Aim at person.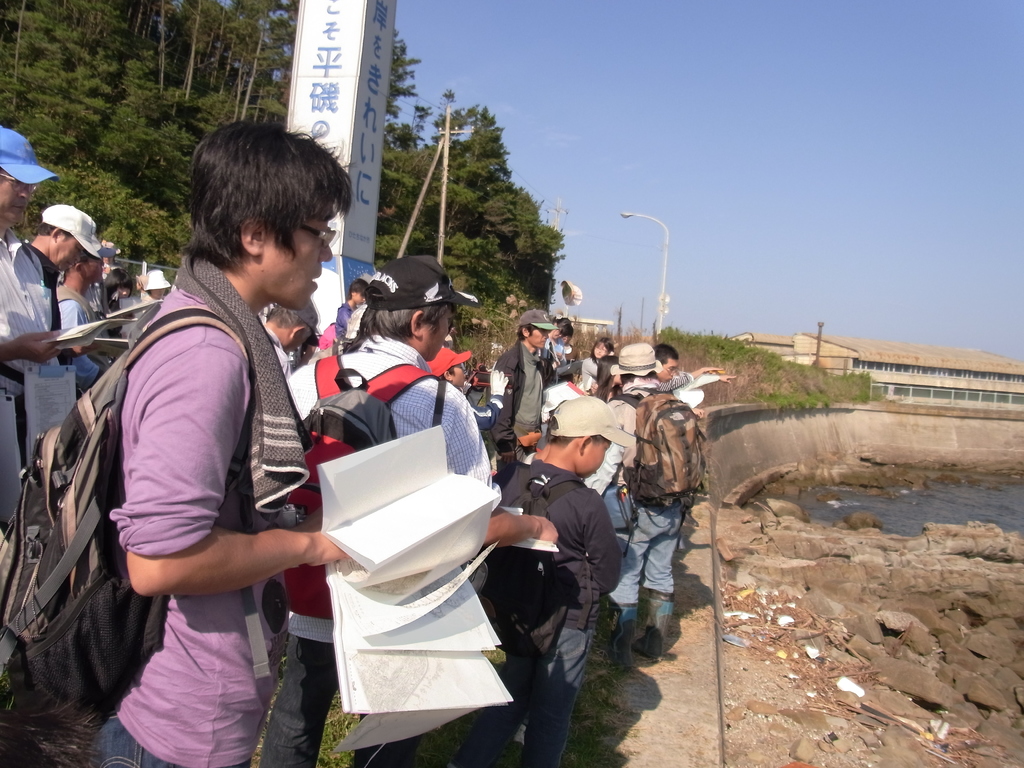
Aimed at [86, 232, 139, 374].
